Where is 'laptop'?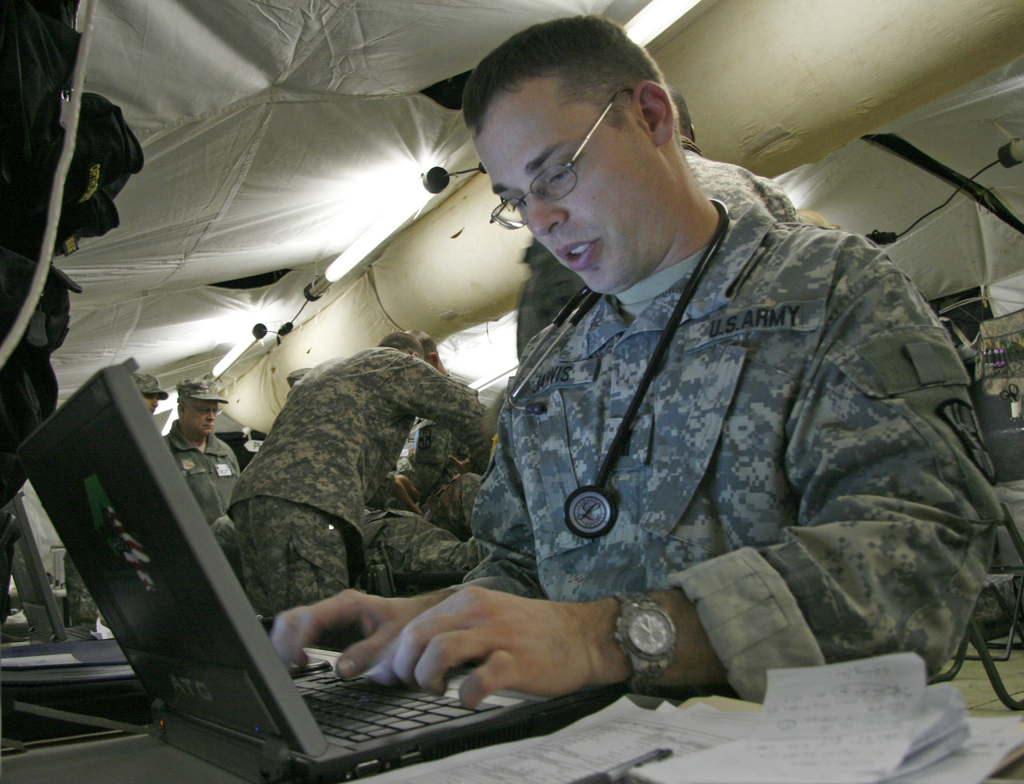
(0, 492, 101, 643).
